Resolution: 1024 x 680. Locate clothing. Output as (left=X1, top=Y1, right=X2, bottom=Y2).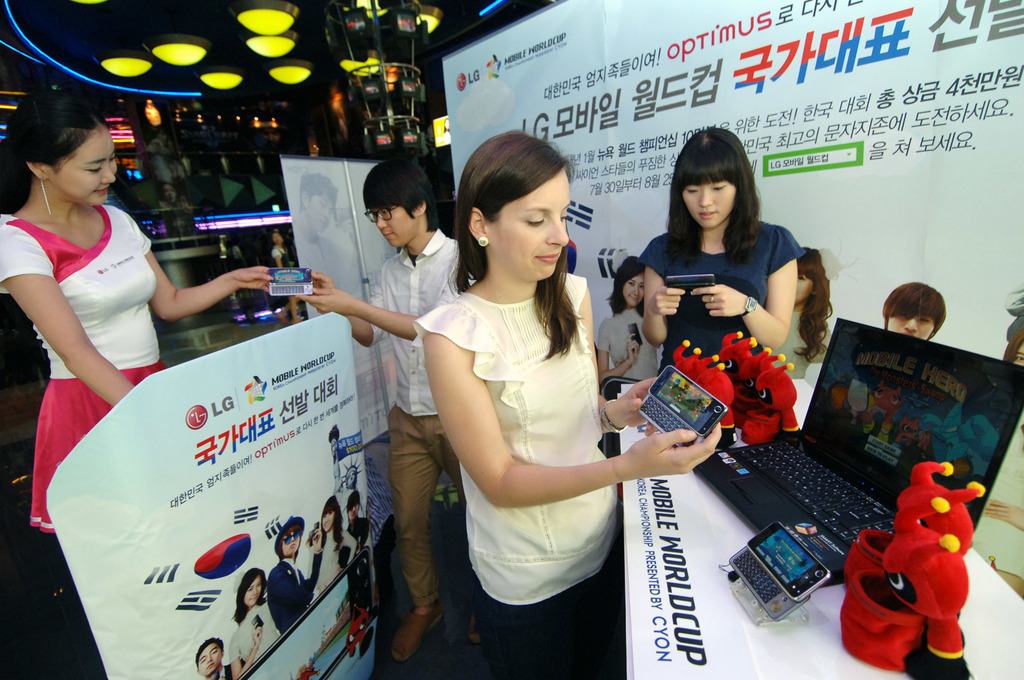
(left=643, top=213, right=797, bottom=379).
